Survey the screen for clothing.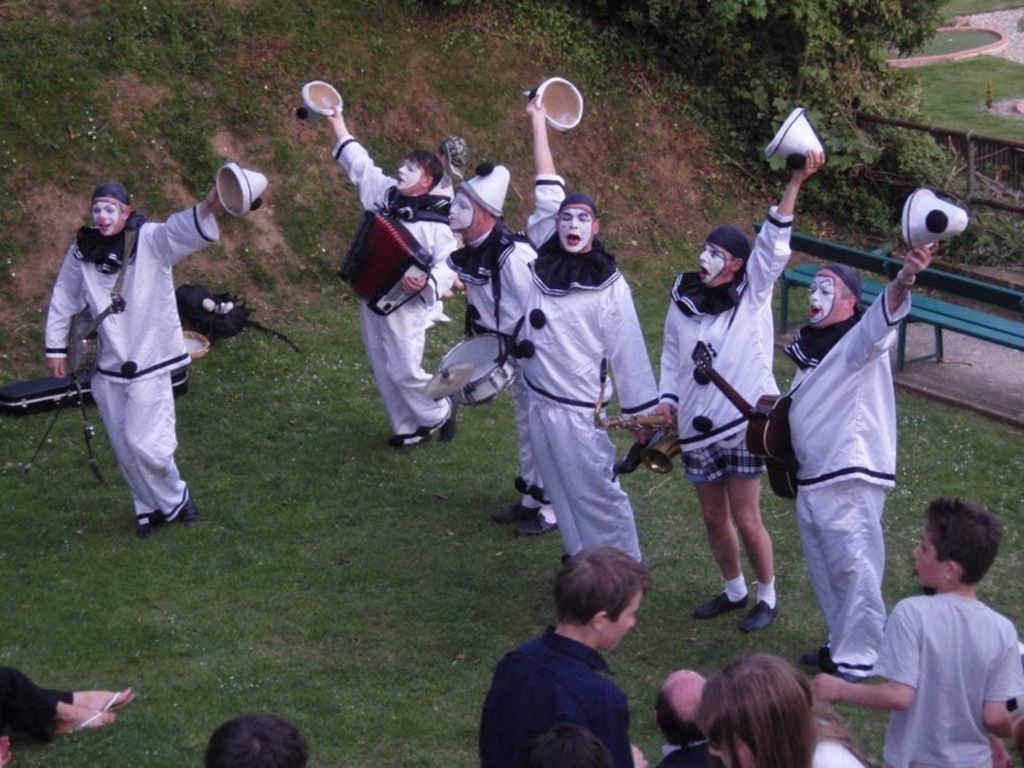
Survey found: detection(41, 200, 216, 522).
